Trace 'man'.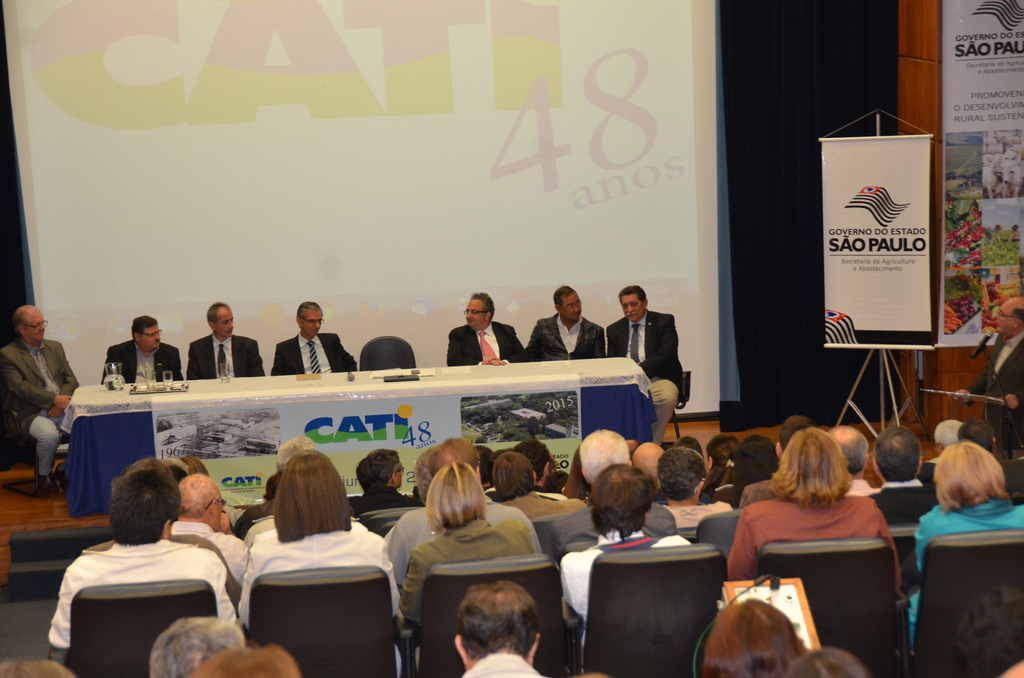
Traced to bbox(525, 286, 608, 361).
